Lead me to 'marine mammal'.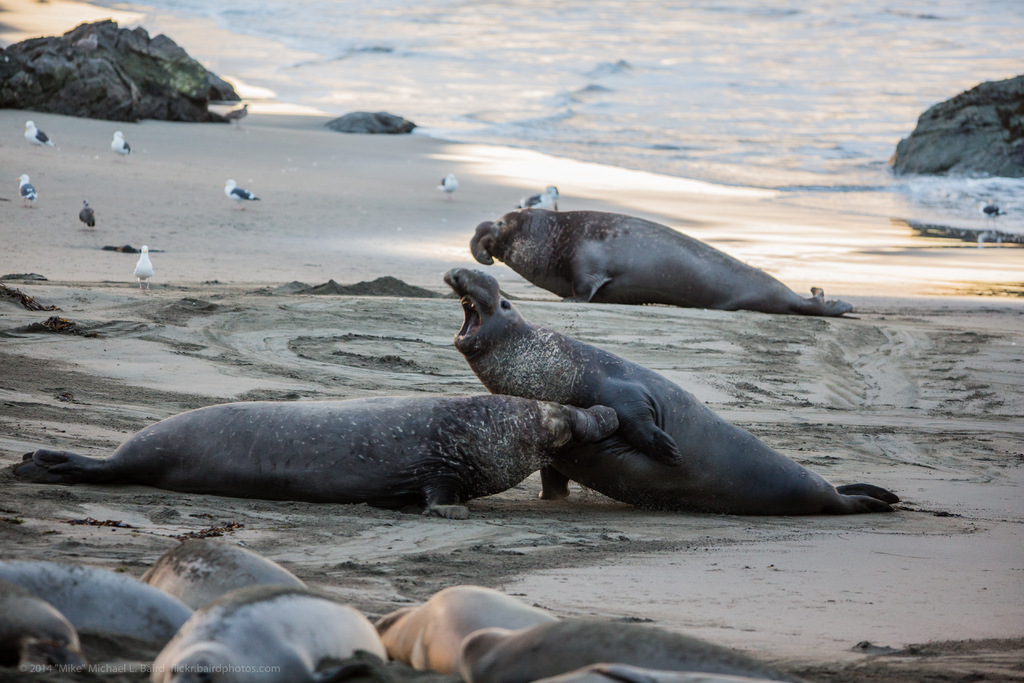
Lead to 453/267/908/512.
